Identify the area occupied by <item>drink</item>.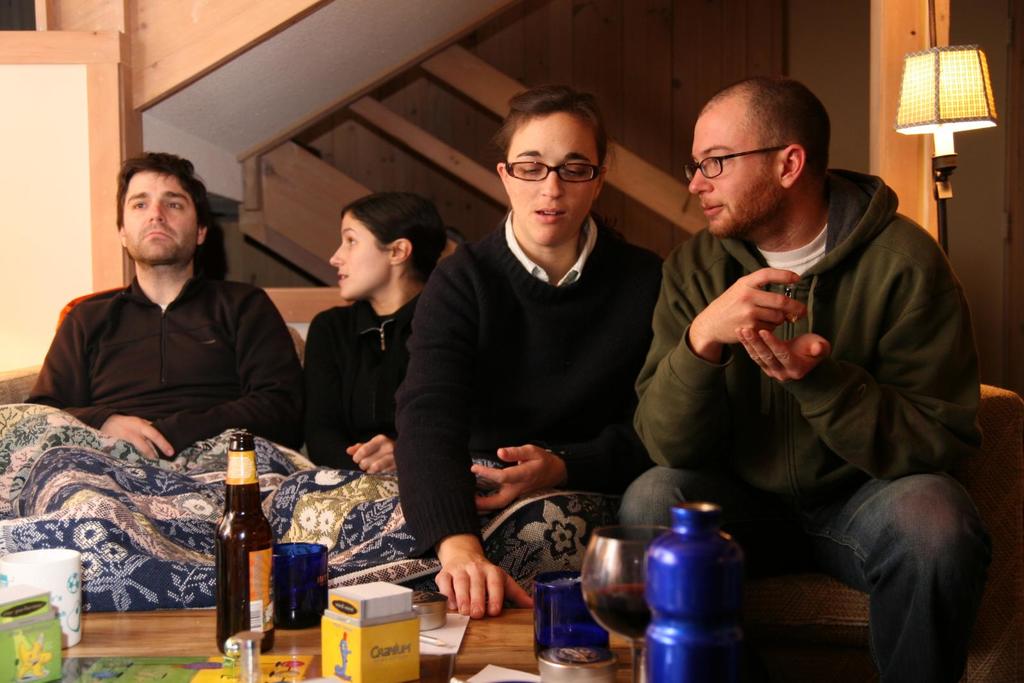
Area: {"x1": 584, "y1": 583, "x2": 654, "y2": 639}.
